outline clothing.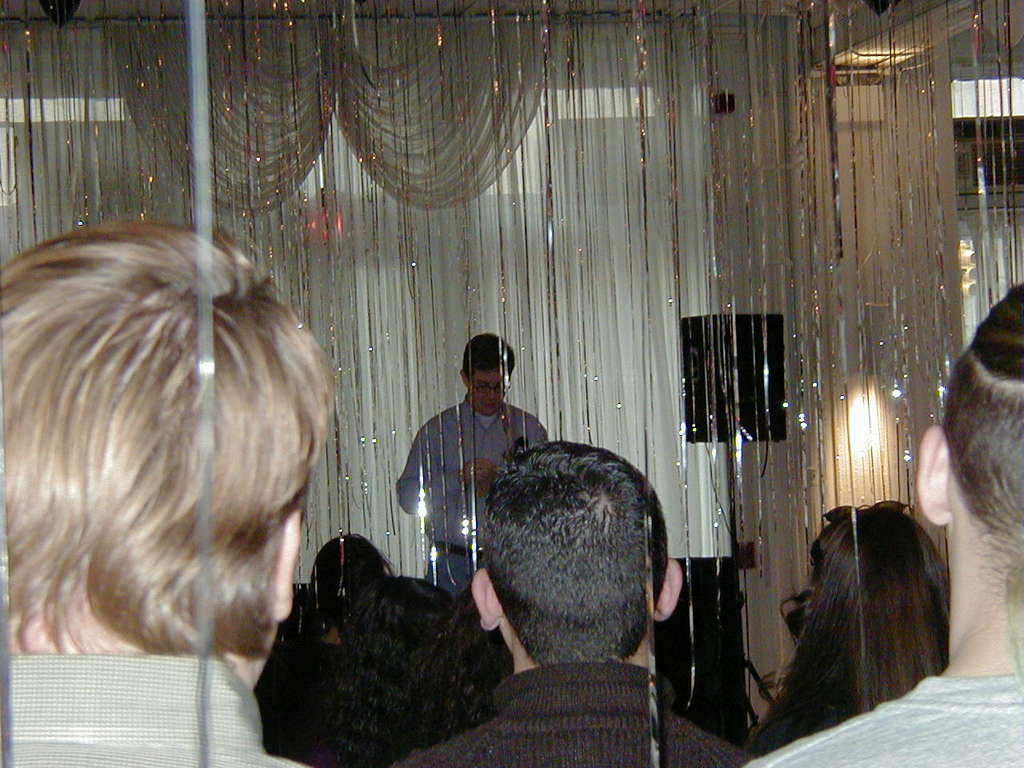
Outline: pyautogui.locateOnScreen(382, 658, 746, 767).
